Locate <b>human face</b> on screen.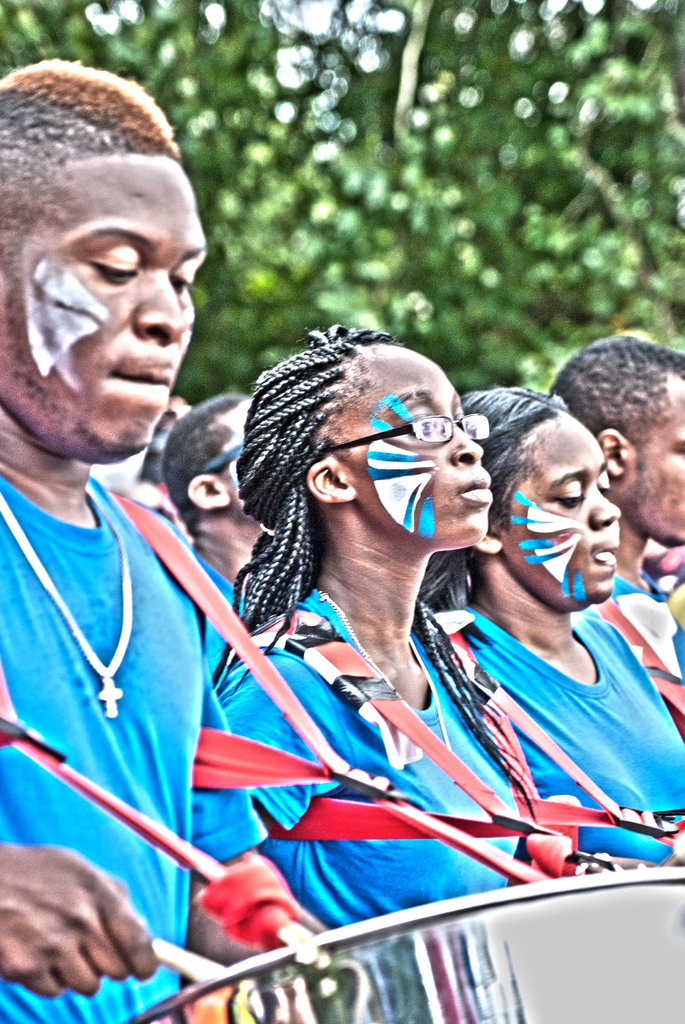
On screen at (632,385,684,536).
